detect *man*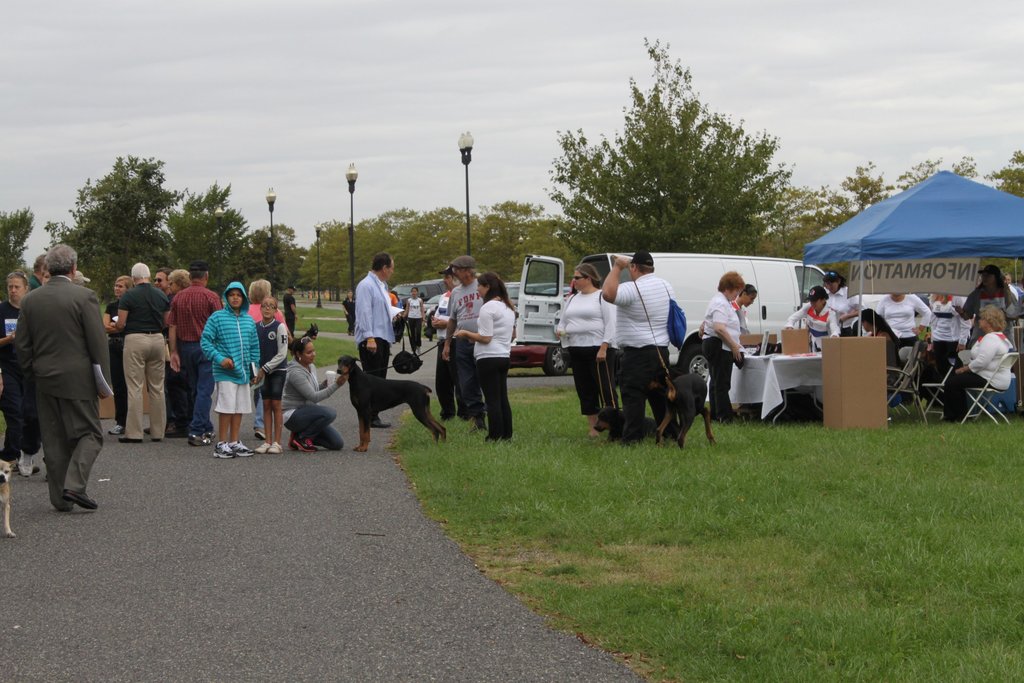
(left=26, top=250, right=52, bottom=304)
